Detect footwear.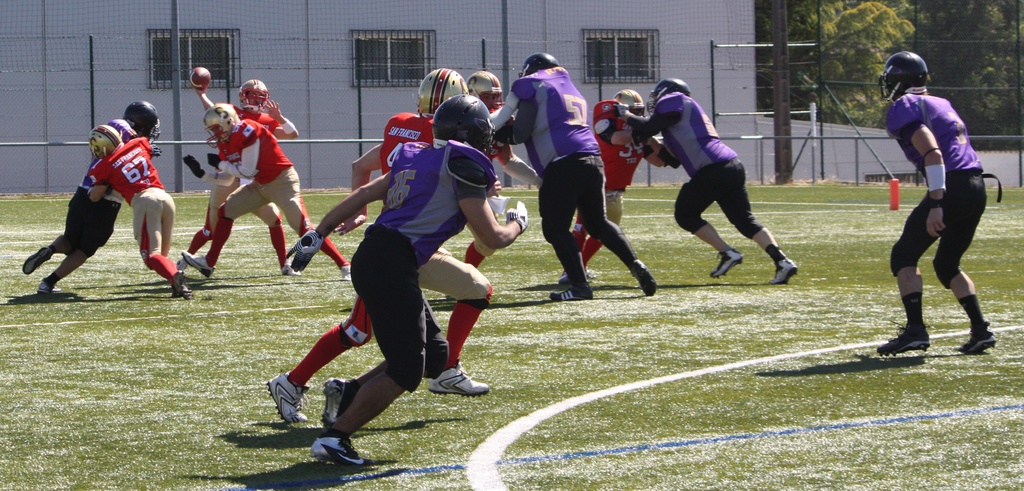
Detected at box(171, 254, 189, 280).
